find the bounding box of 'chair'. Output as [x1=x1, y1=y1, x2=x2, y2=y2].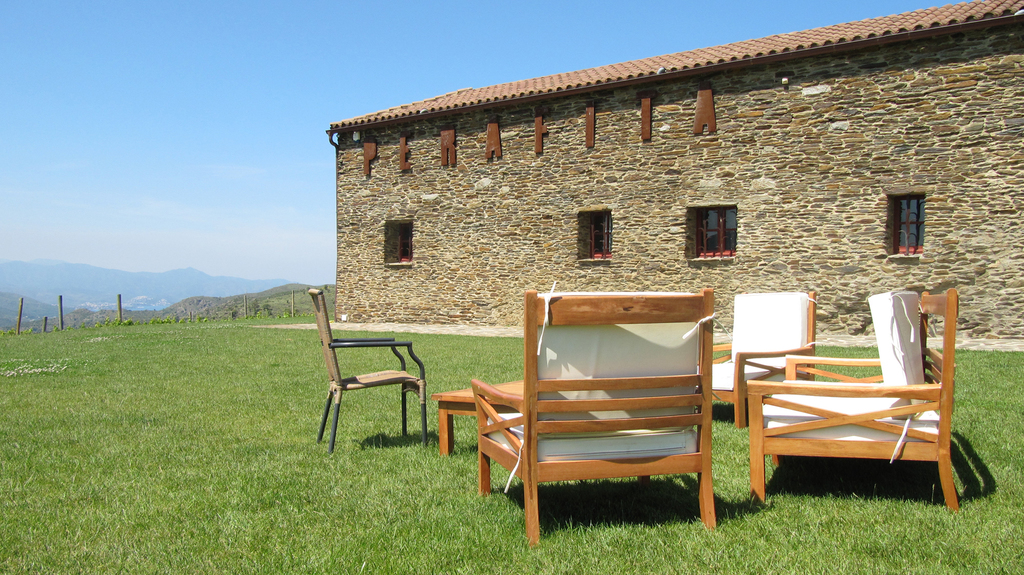
[x1=460, y1=285, x2=745, y2=528].
